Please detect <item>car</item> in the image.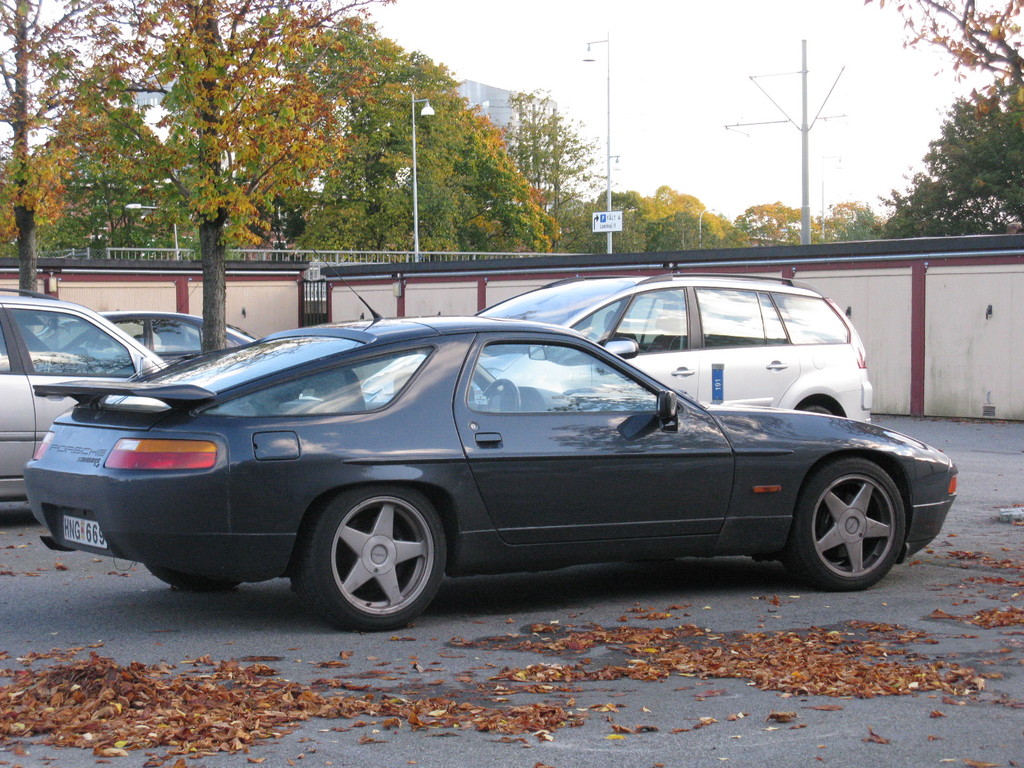
{"x1": 35, "y1": 304, "x2": 271, "y2": 360}.
